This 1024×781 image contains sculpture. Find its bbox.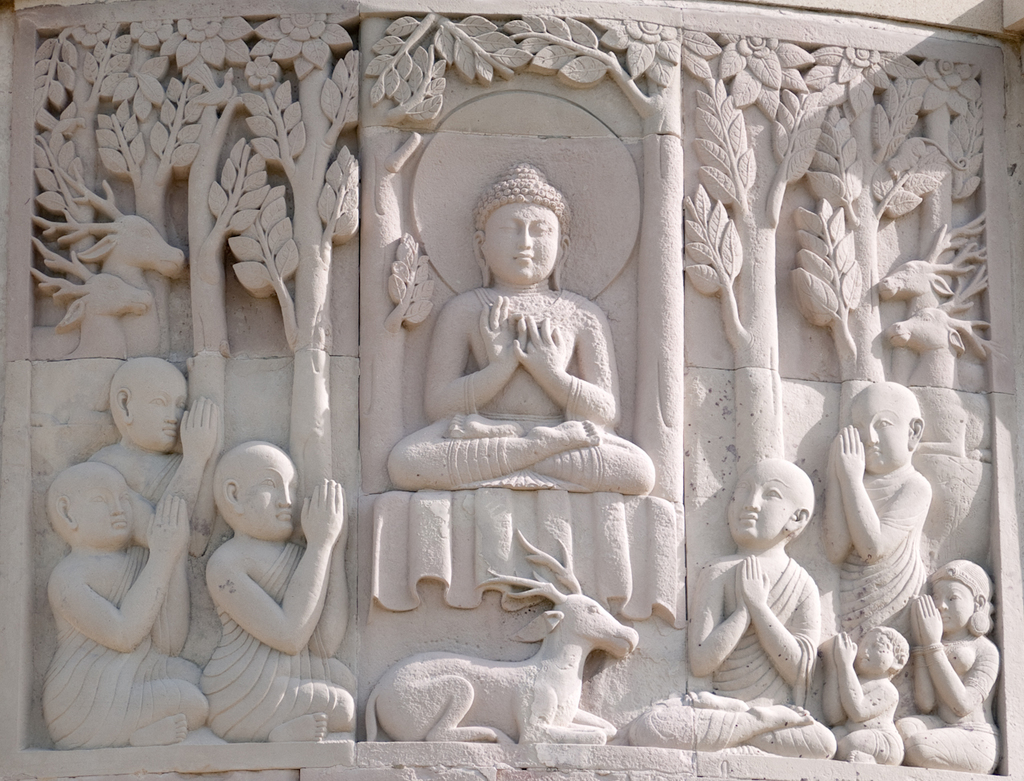
box(874, 220, 984, 314).
